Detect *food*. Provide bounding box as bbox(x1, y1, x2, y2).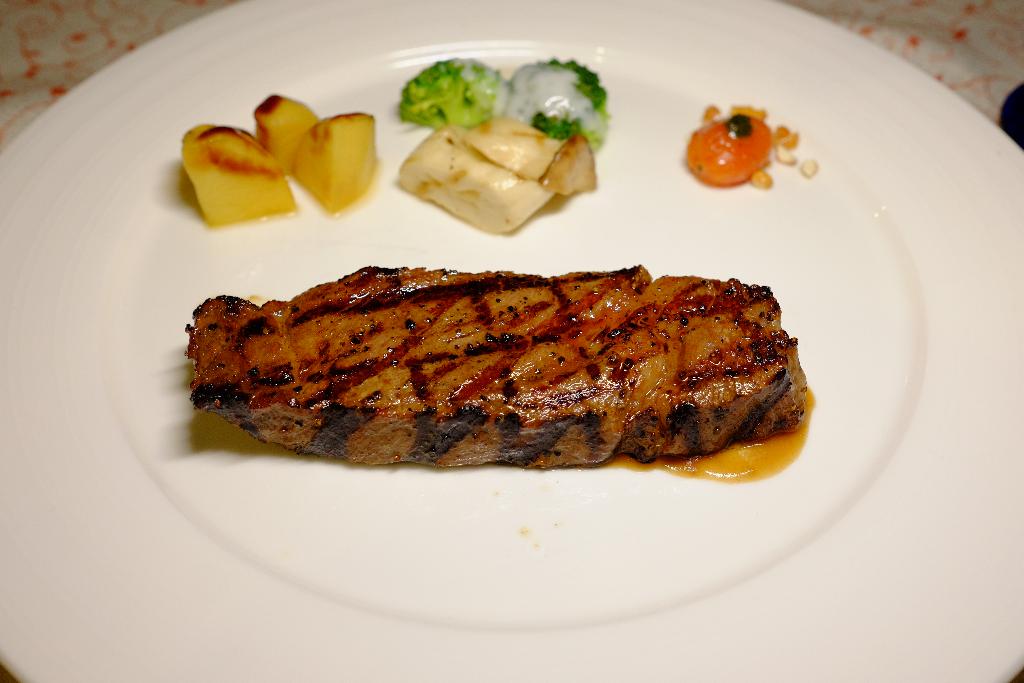
bbox(497, 59, 611, 147).
